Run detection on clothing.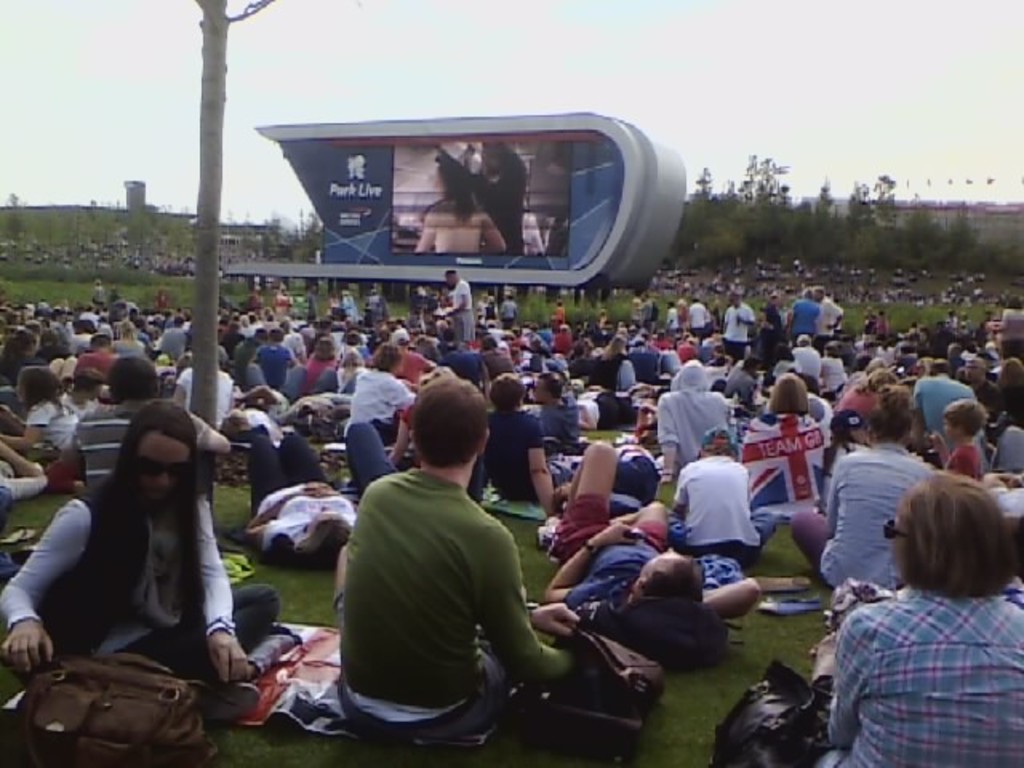
Result: bbox(499, 309, 517, 330).
